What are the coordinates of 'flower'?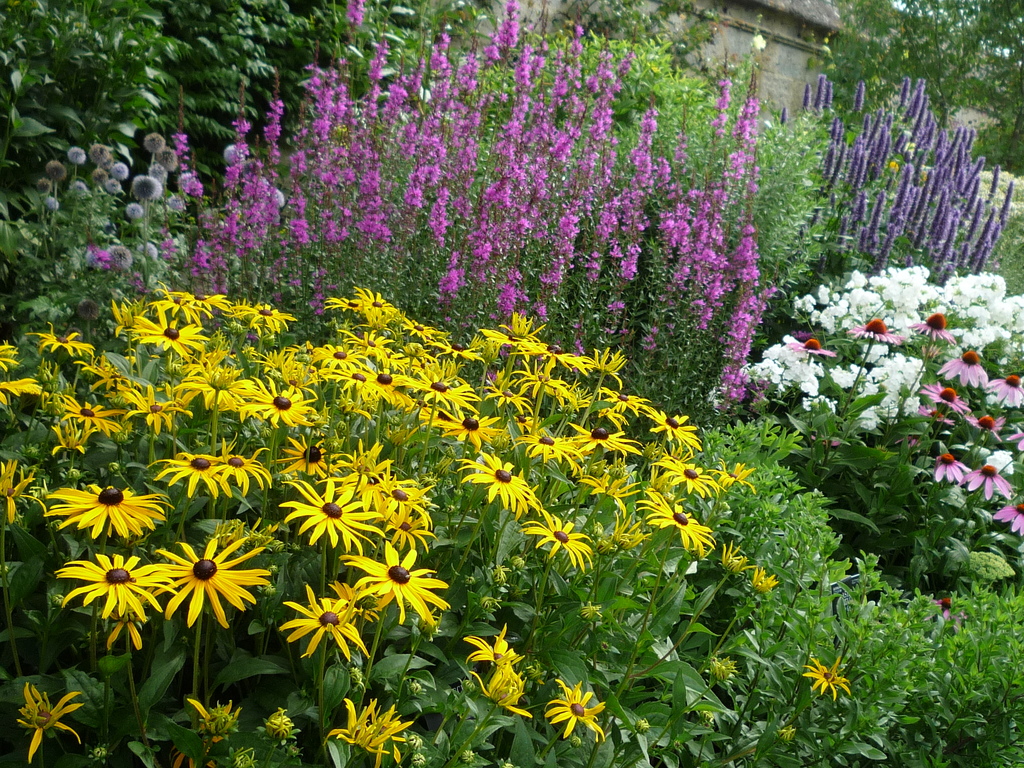
bbox(938, 348, 984, 394).
